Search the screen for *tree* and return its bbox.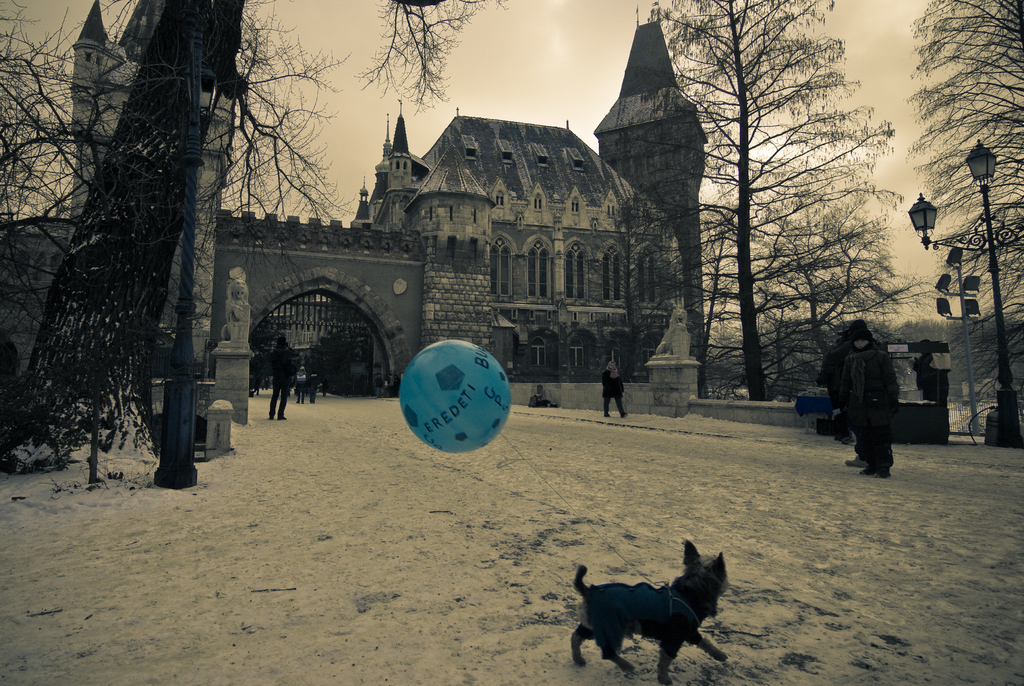
Found: Rect(906, 0, 1023, 422).
